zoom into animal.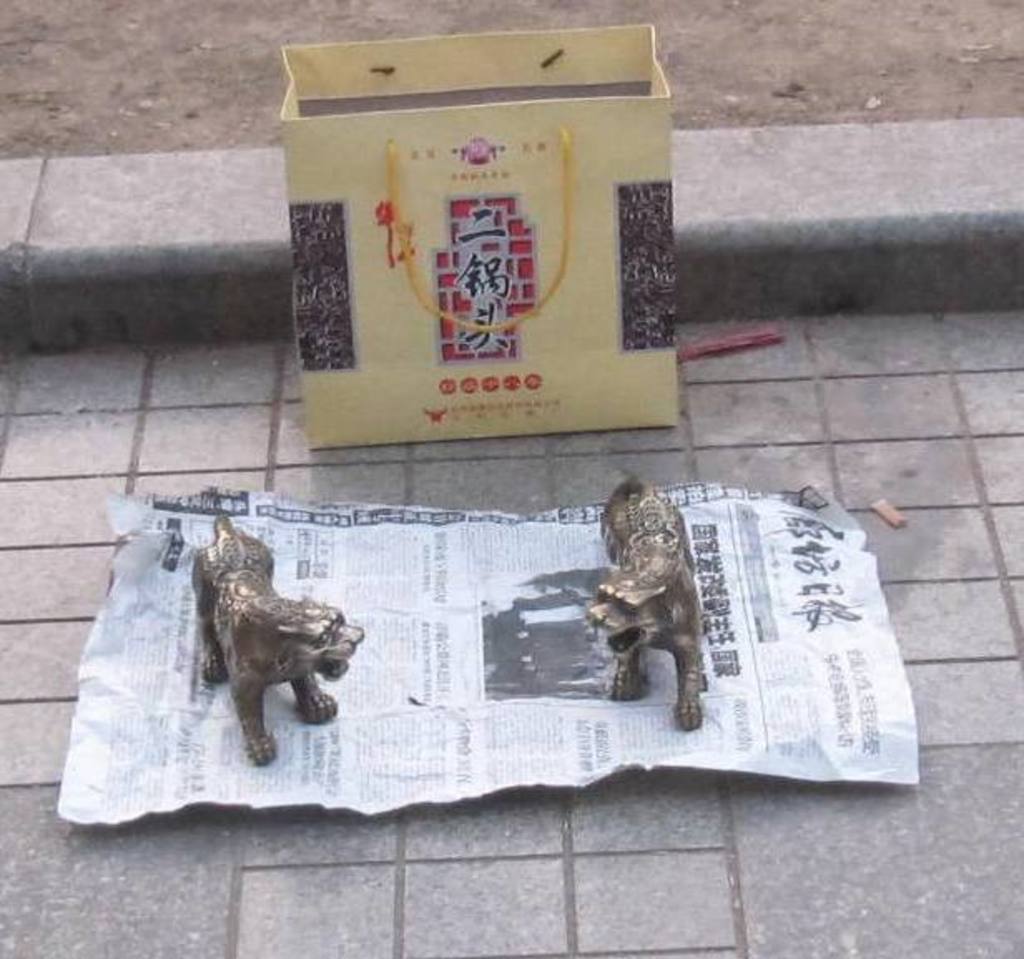
Zoom target: [585, 475, 706, 738].
